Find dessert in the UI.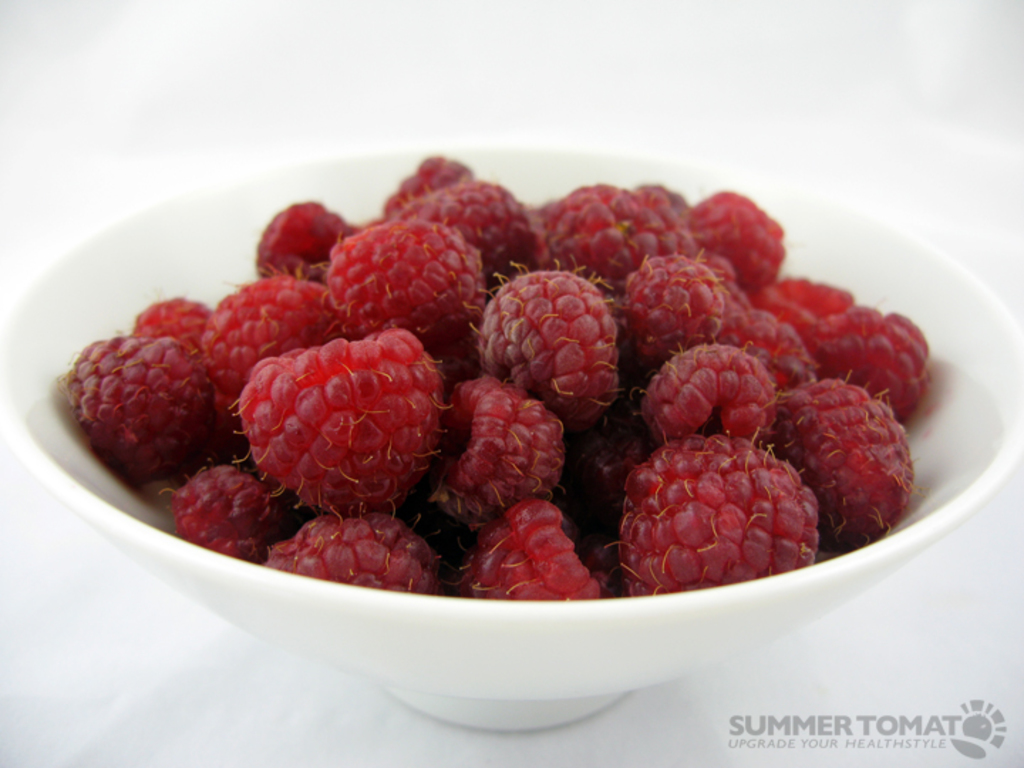
UI element at (x1=341, y1=216, x2=478, y2=353).
